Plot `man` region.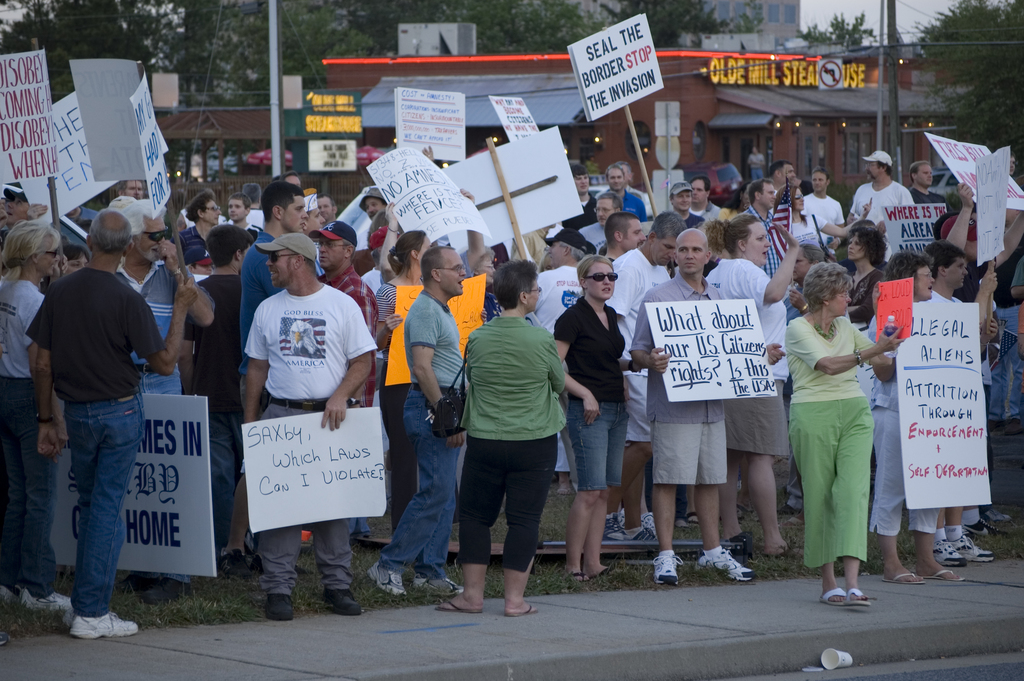
Plotted at 118, 197, 214, 606.
